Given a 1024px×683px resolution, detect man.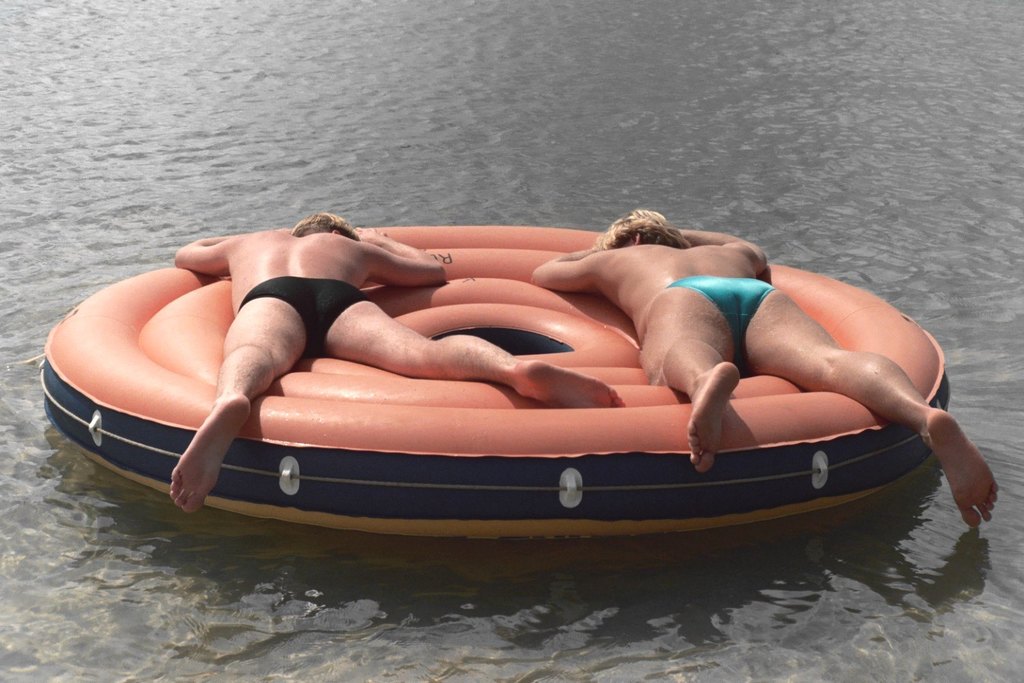
[x1=167, y1=208, x2=624, y2=514].
